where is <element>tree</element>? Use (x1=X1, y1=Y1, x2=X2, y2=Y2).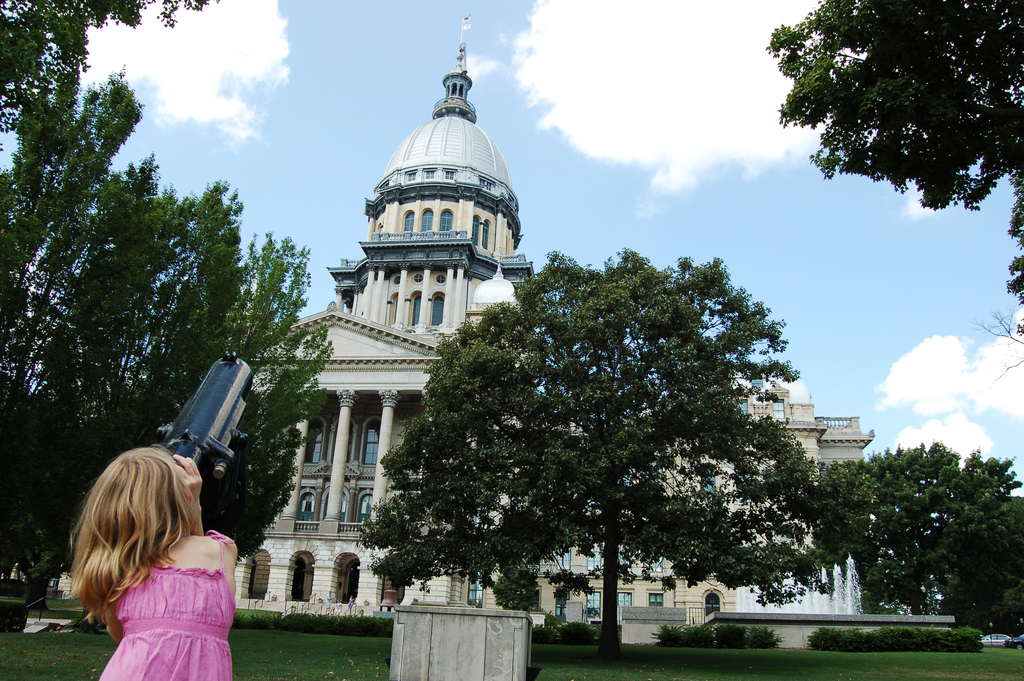
(x1=813, y1=434, x2=1023, y2=616).
